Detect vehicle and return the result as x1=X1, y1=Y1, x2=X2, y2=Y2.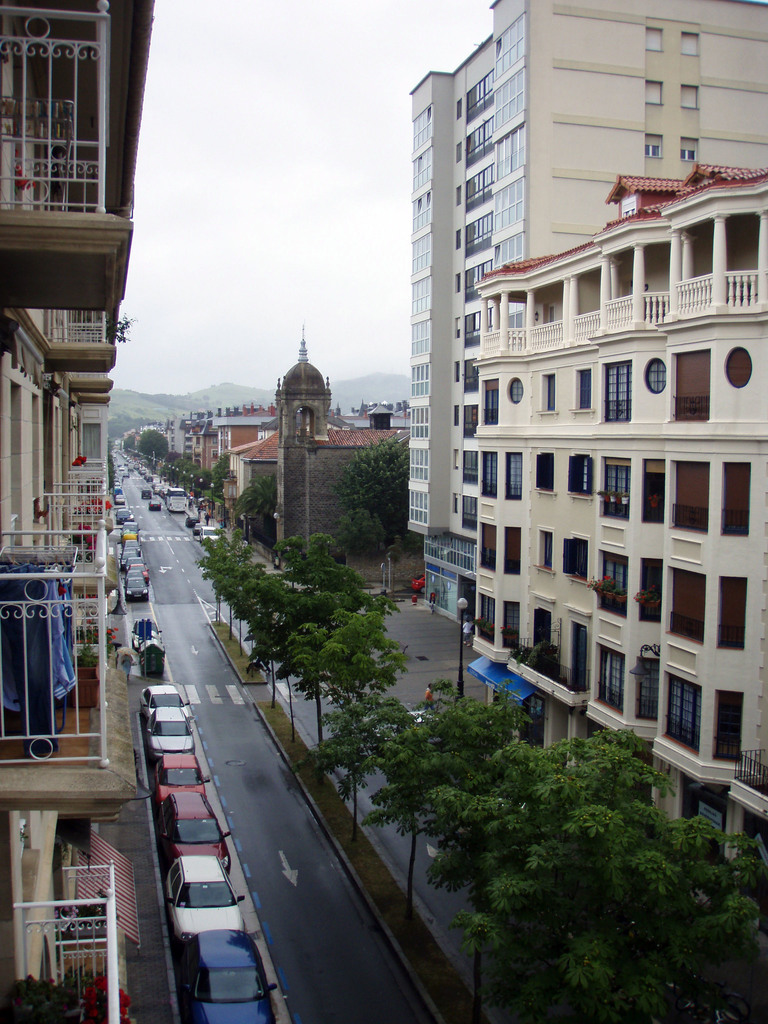
x1=195, y1=526, x2=223, y2=547.
